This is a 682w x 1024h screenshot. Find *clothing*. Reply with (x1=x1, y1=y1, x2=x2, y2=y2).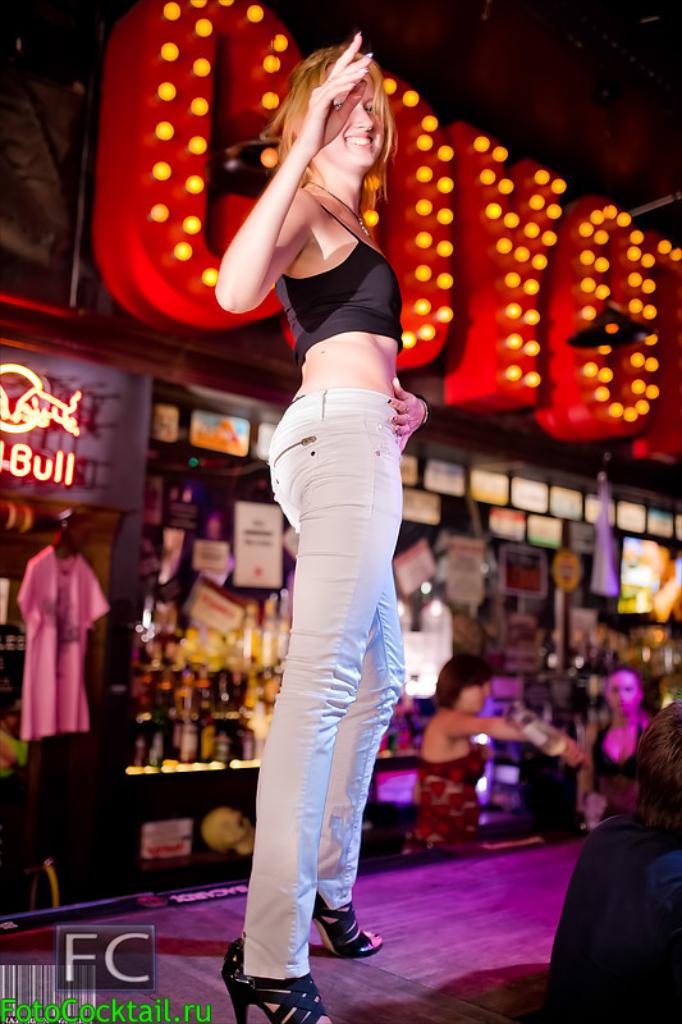
(x1=595, y1=713, x2=650, y2=806).
